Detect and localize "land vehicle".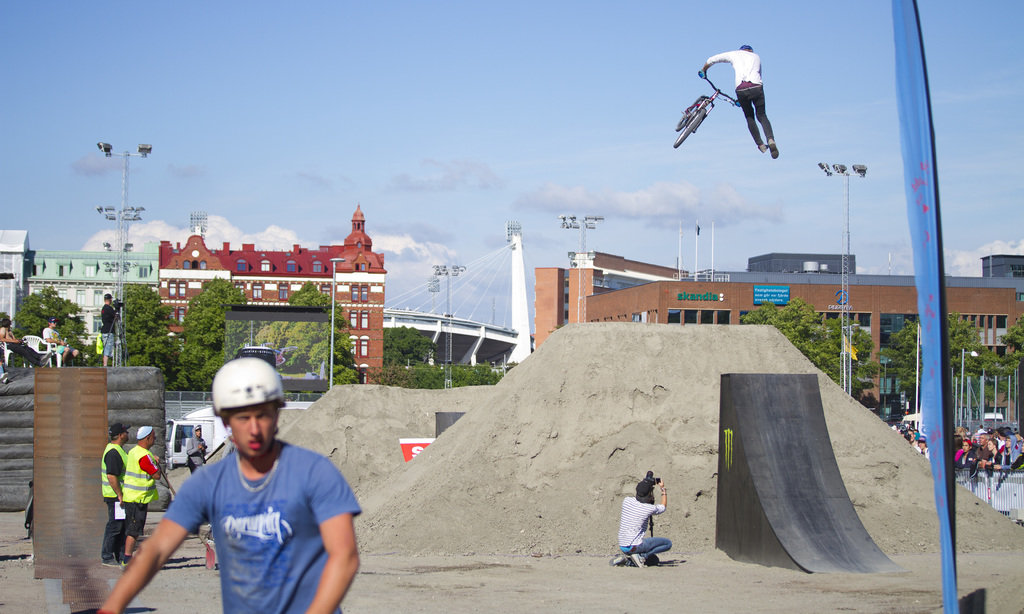
Localized at {"left": 150, "top": 400, "right": 314, "bottom": 459}.
